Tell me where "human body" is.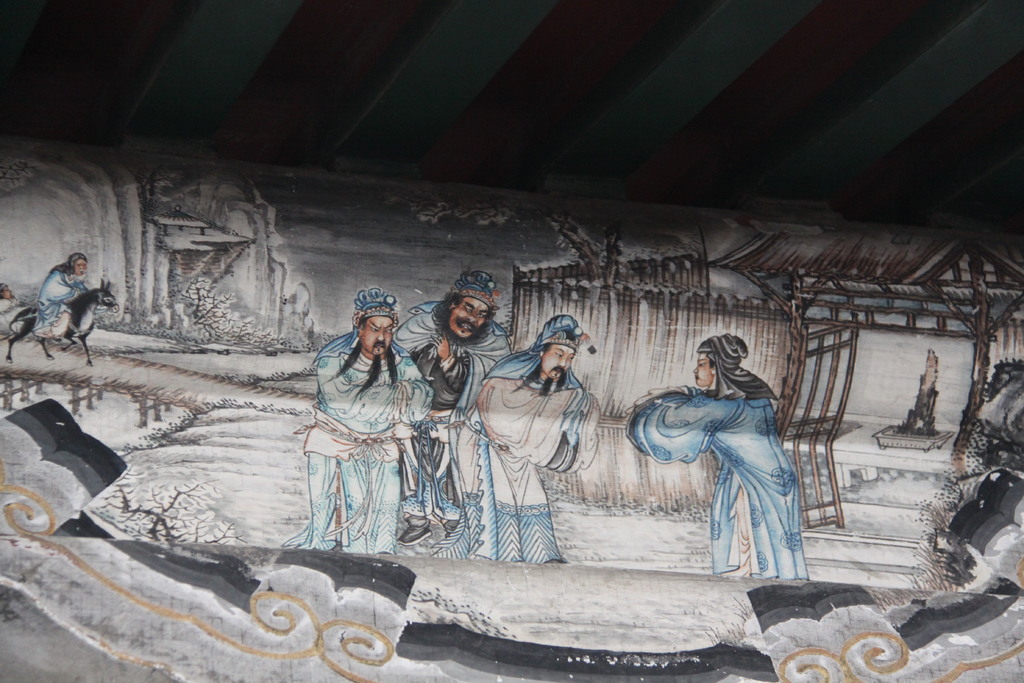
"human body" is at x1=444 y1=348 x2=596 y2=566.
